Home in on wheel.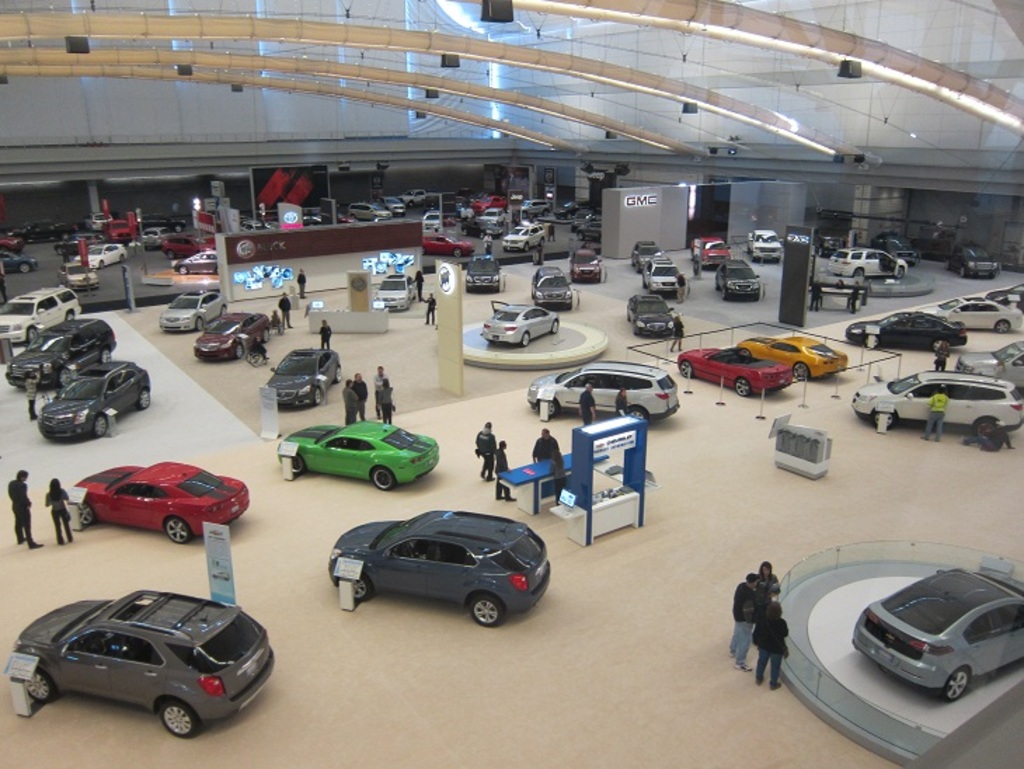
Homed in at box(196, 316, 203, 330).
